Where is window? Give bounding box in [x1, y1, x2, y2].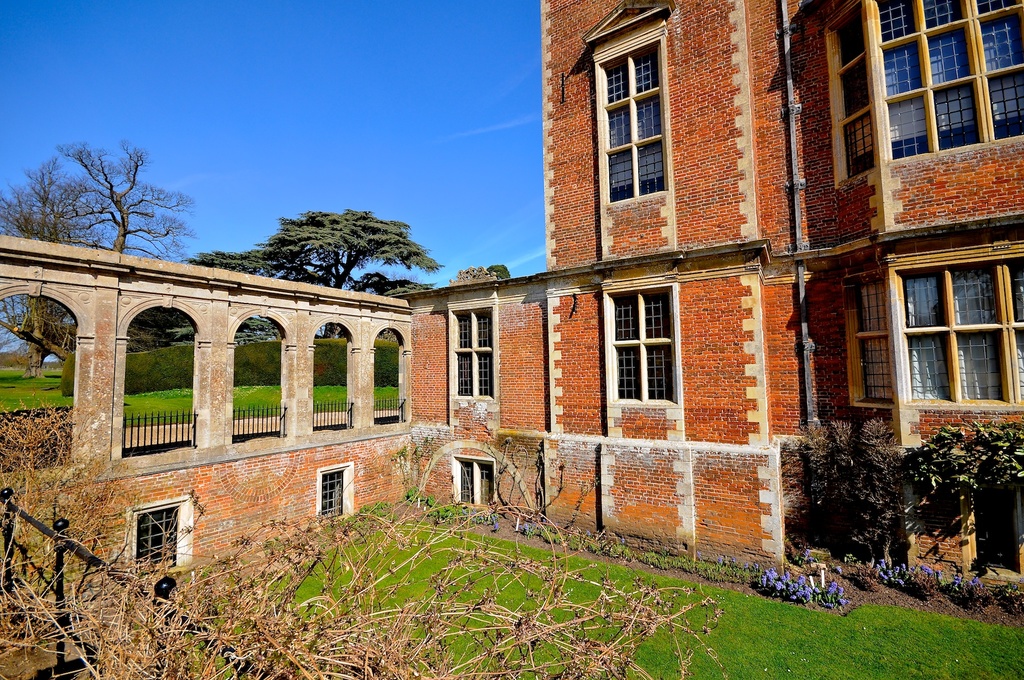
[124, 493, 191, 583].
